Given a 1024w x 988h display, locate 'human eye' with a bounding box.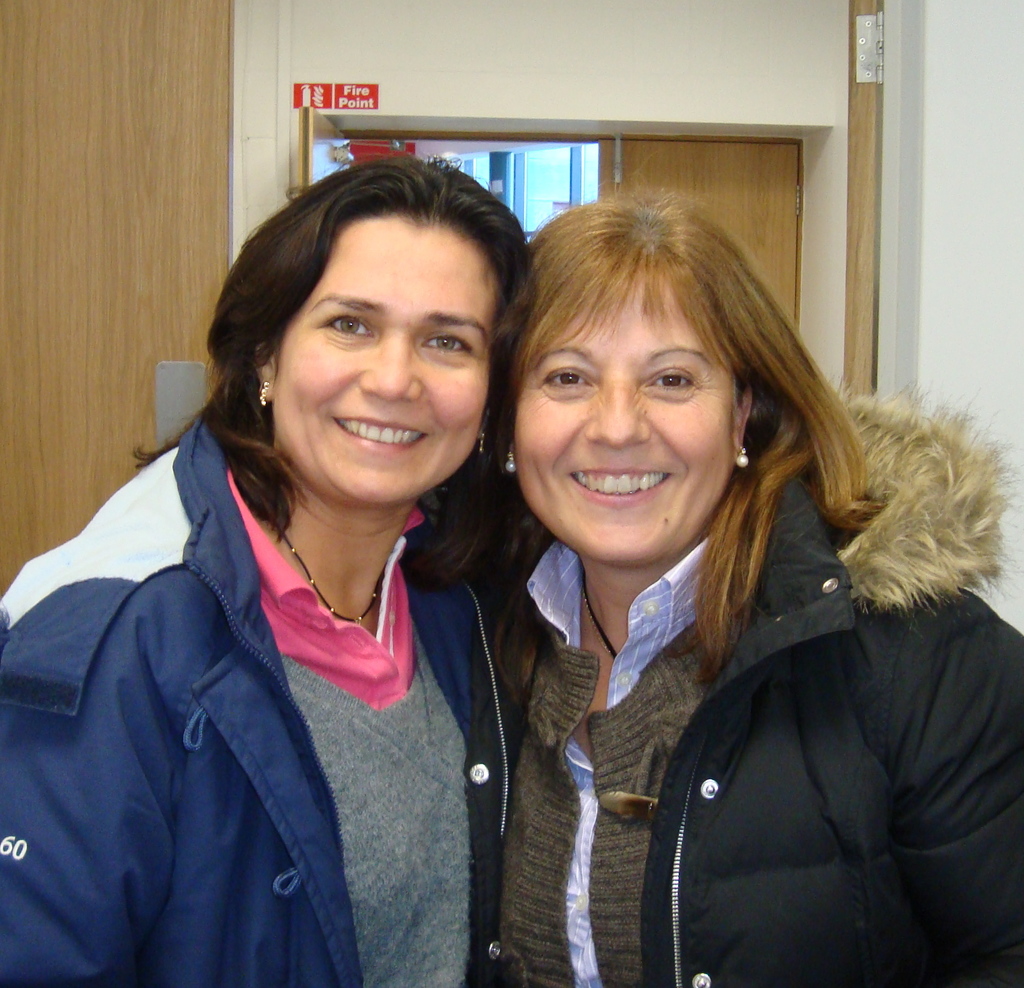
Located: x1=639, y1=353, x2=707, y2=399.
